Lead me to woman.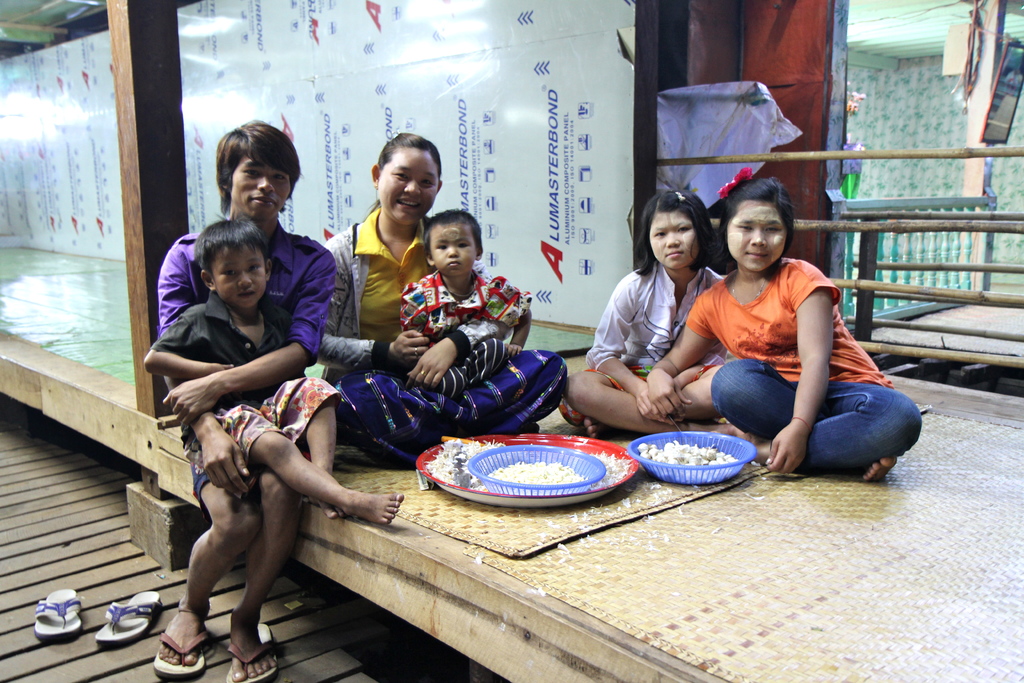
Lead to select_region(315, 126, 566, 468).
